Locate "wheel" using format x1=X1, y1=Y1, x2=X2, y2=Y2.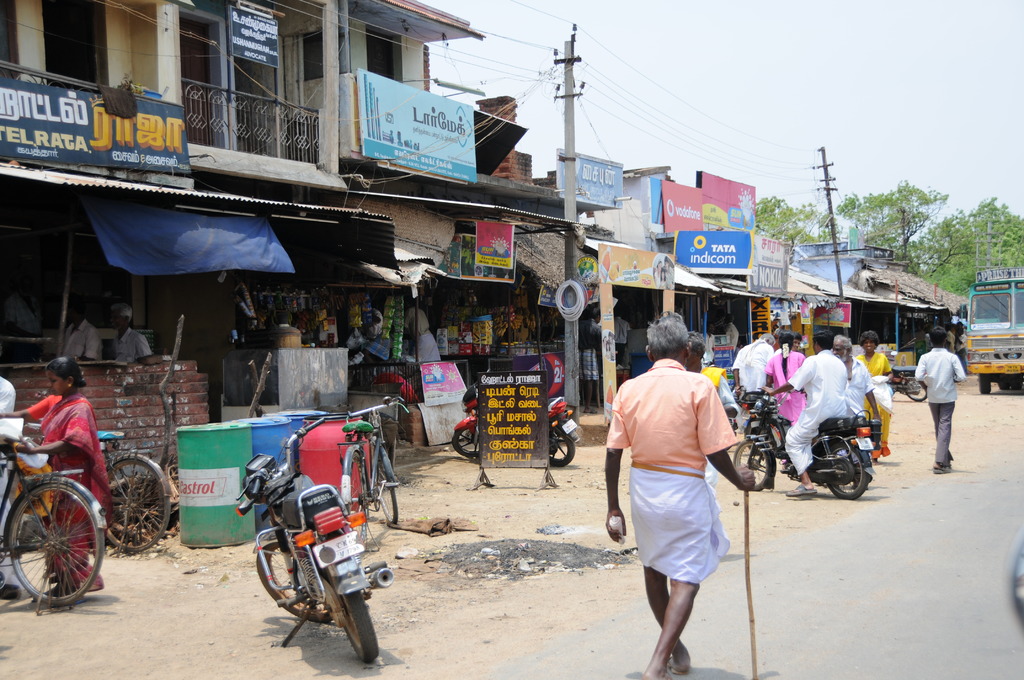
x1=320, y1=559, x2=379, y2=664.
